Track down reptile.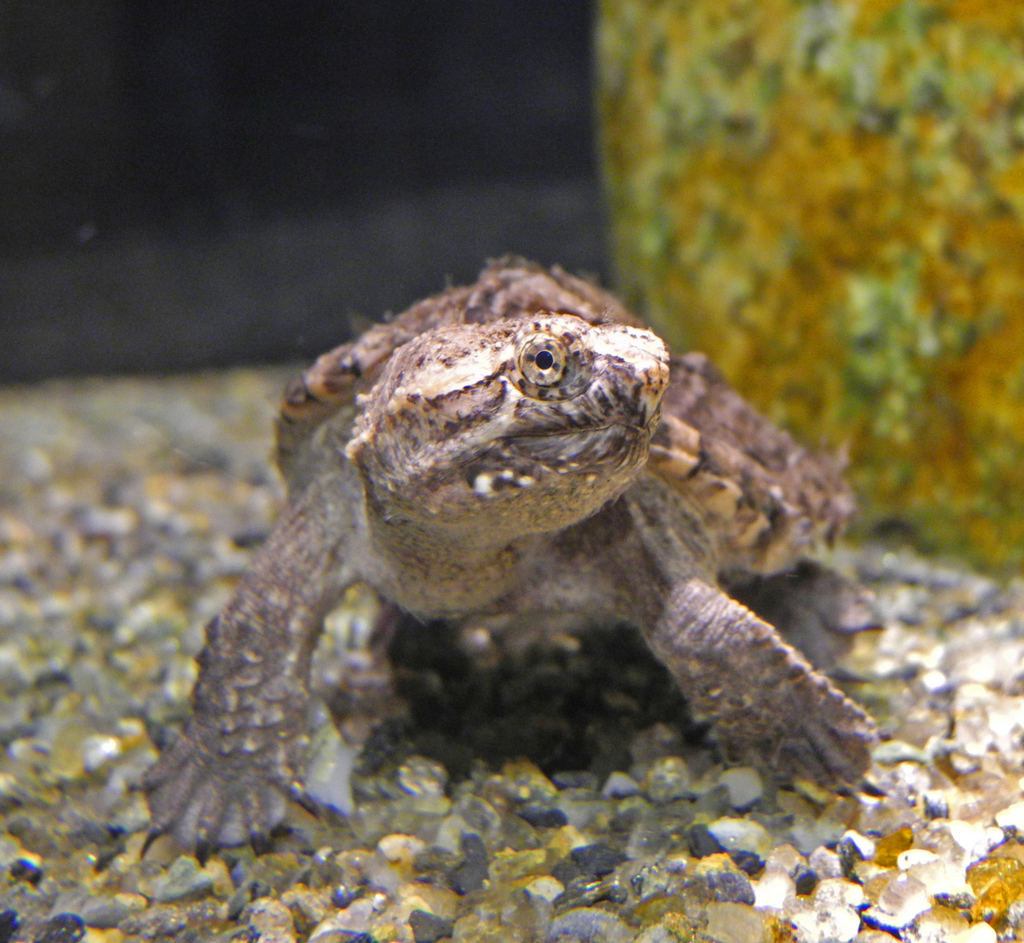
Tracked to 129:252:877:871.
